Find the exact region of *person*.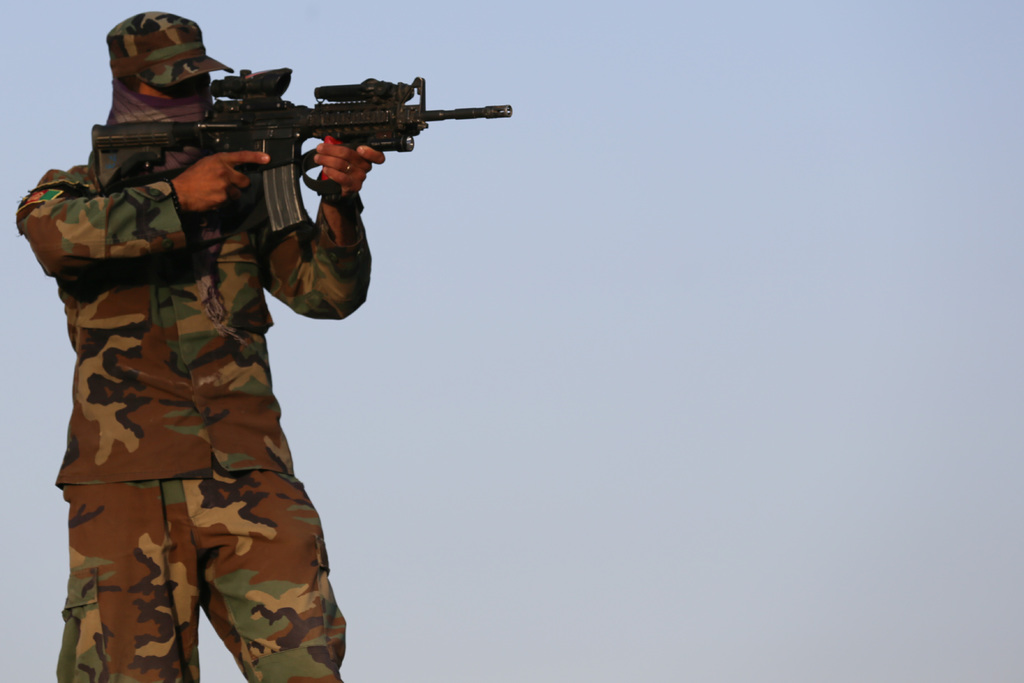
Exact region: region(15, 13, 385, 682).
